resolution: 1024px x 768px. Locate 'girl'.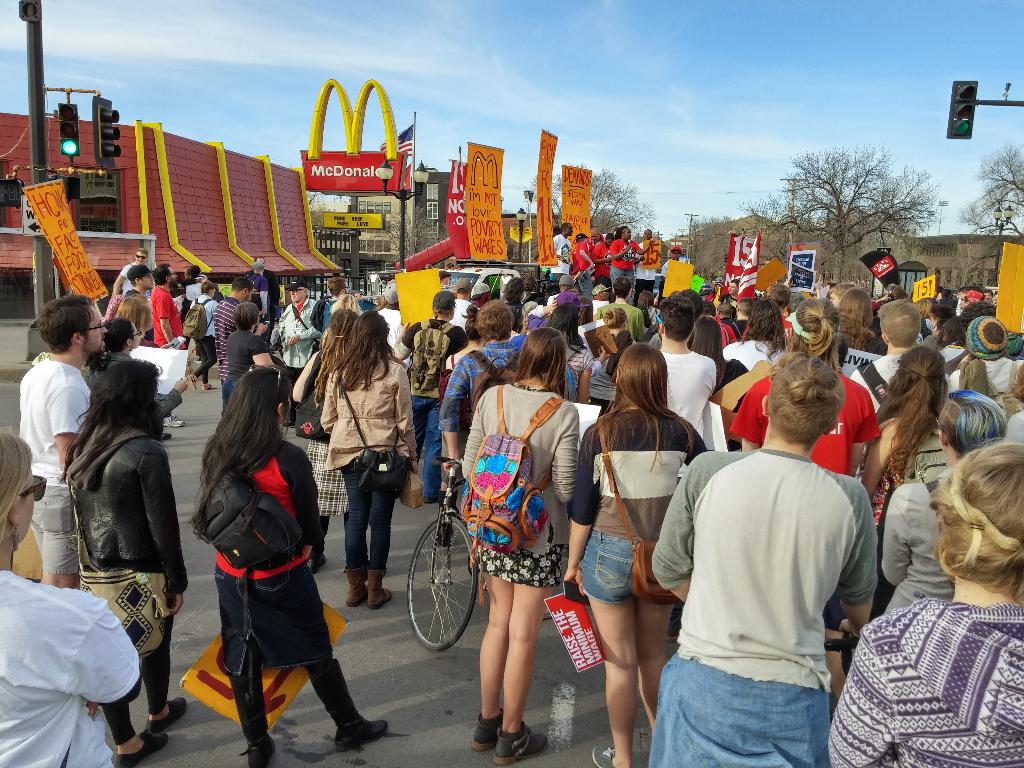
[557,339,710,767].
